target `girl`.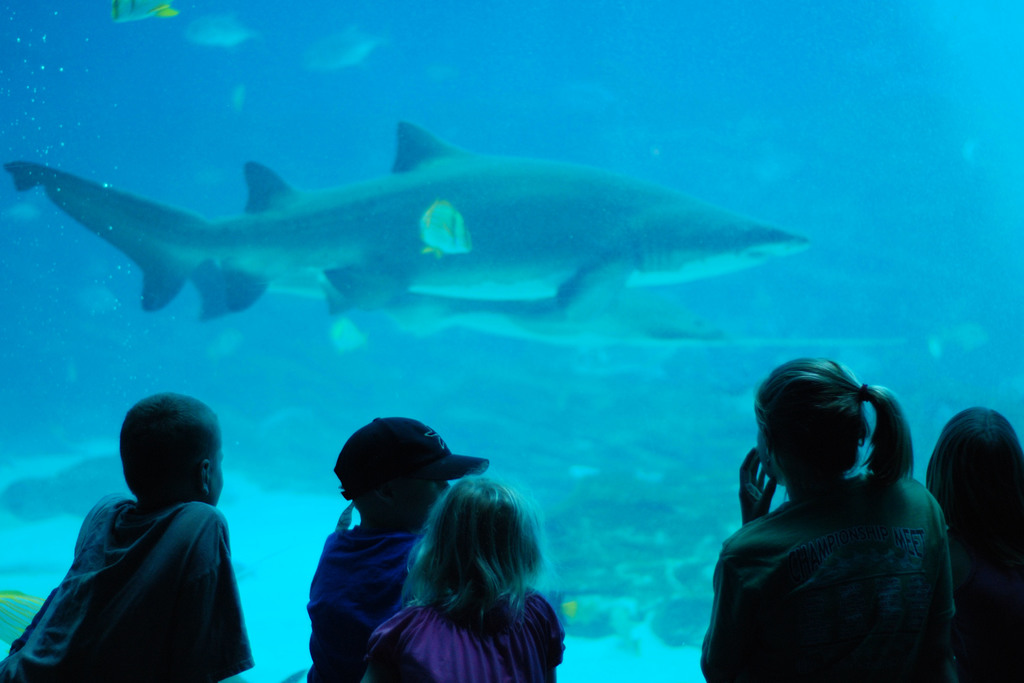
Target region: l=360, t=468, r=567, b=682.
